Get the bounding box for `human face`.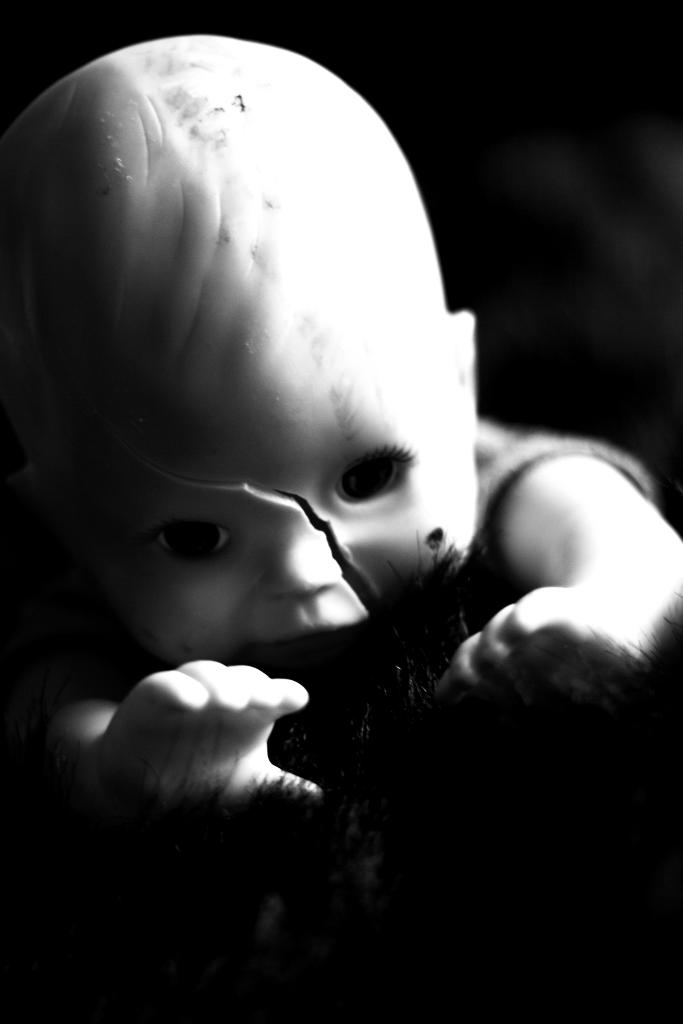
region(50, 278, 474, 662).
